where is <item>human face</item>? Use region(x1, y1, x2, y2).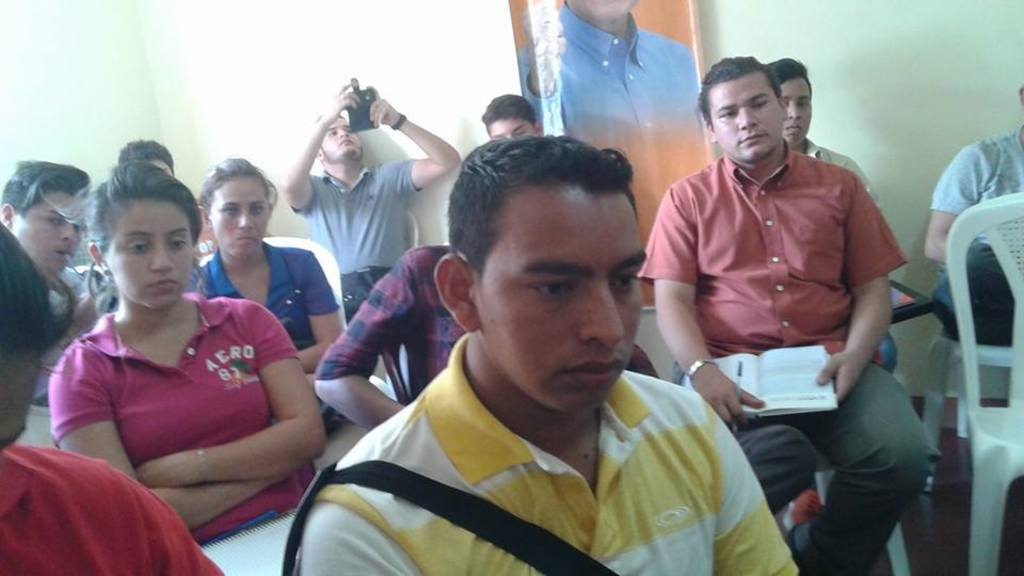
region(209, 176, 272, 260).
